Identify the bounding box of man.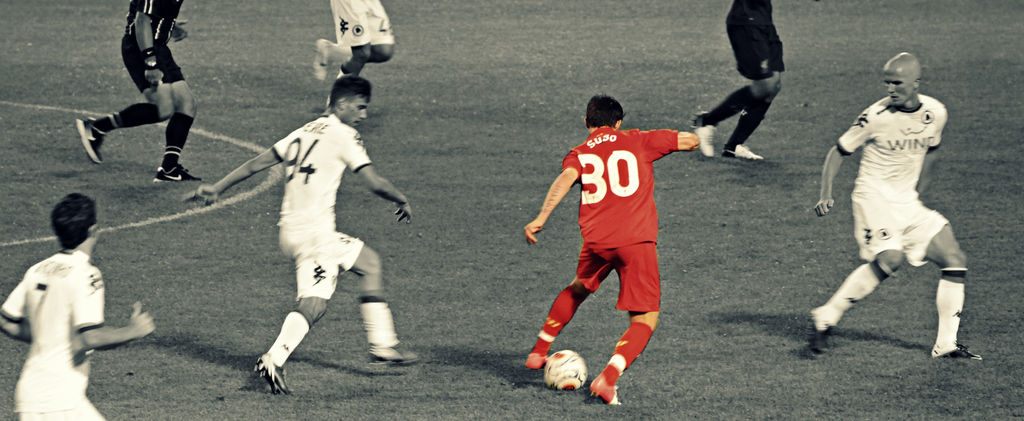
detection(0, 194, 154, 420).
